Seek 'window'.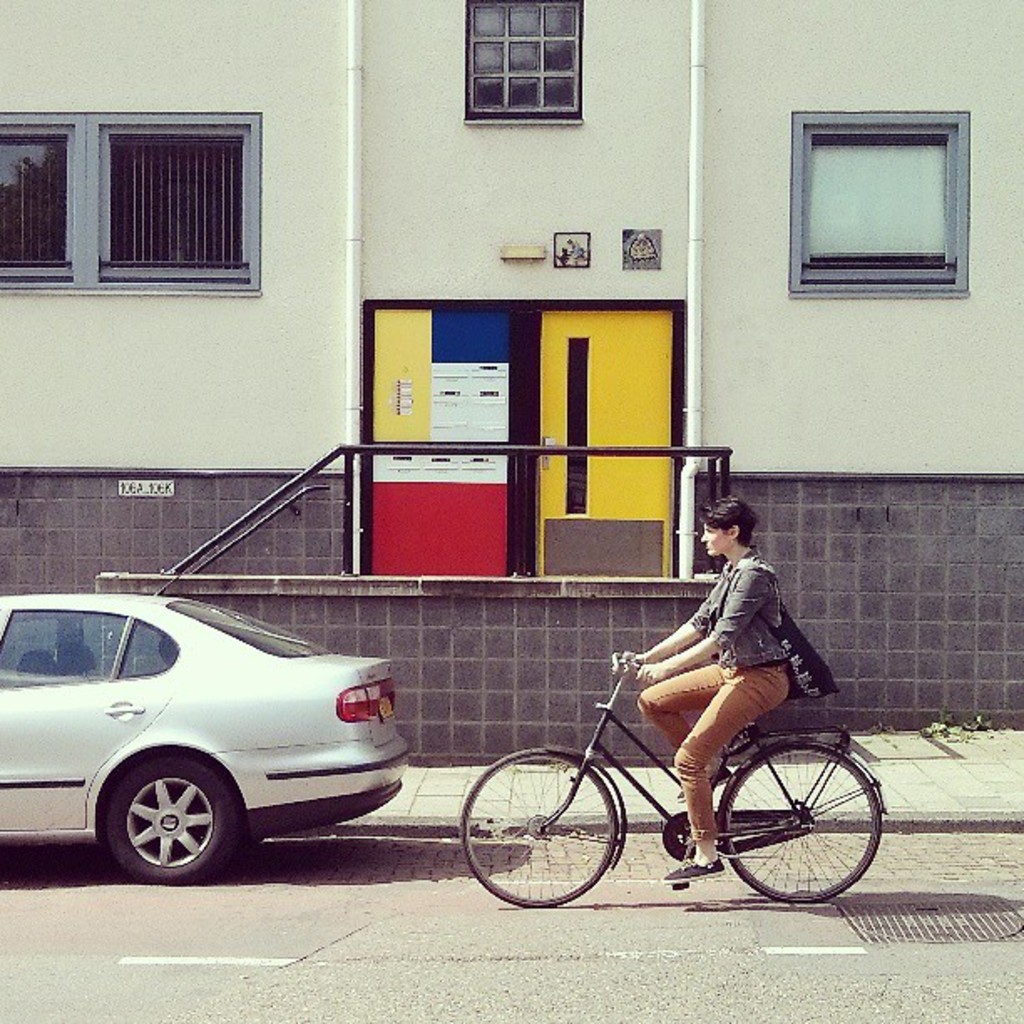
{"left": 468, "top": 5, "right": 599, "bottom": 105}.
